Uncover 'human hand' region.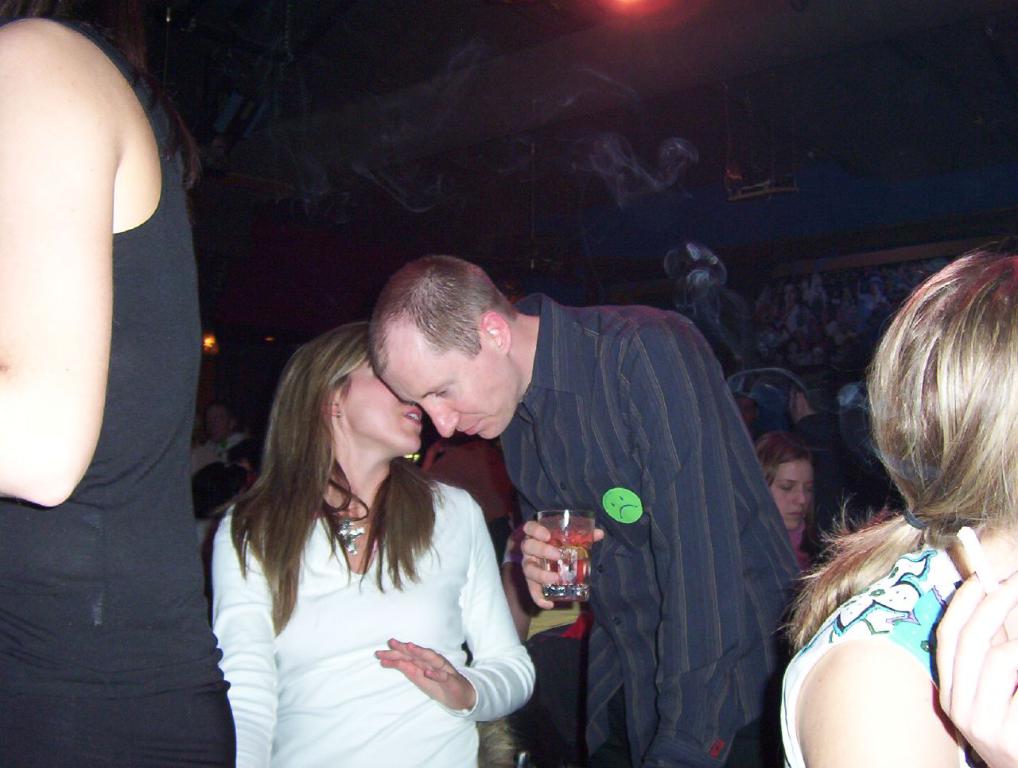
Uncovered: <box>373,634,472,712</box>.
